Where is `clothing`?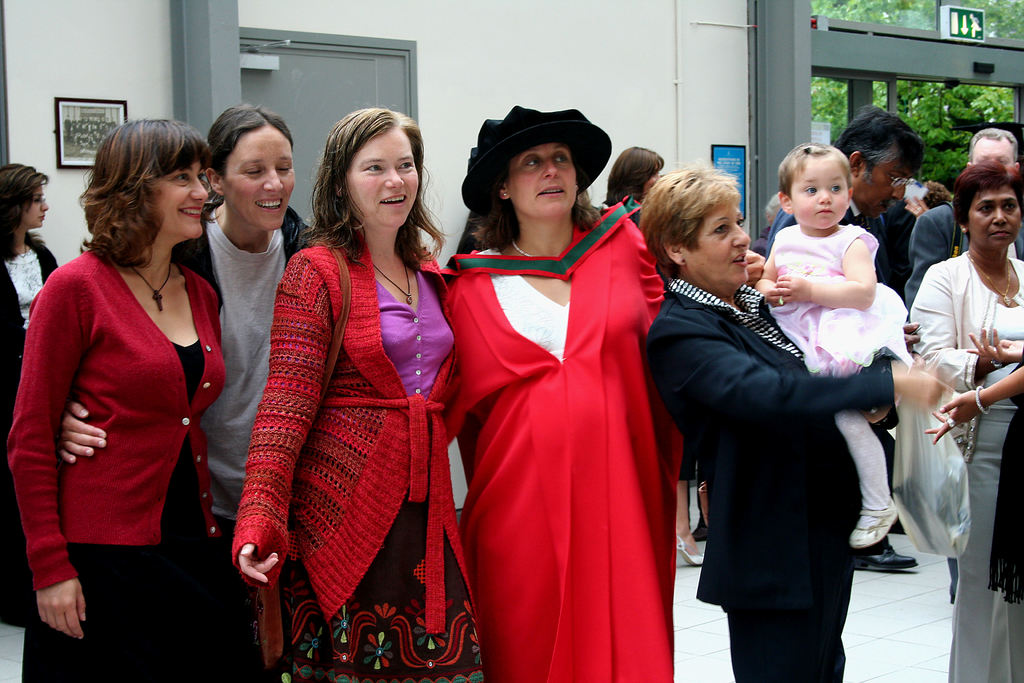
region(913, 193, 952, 315).
